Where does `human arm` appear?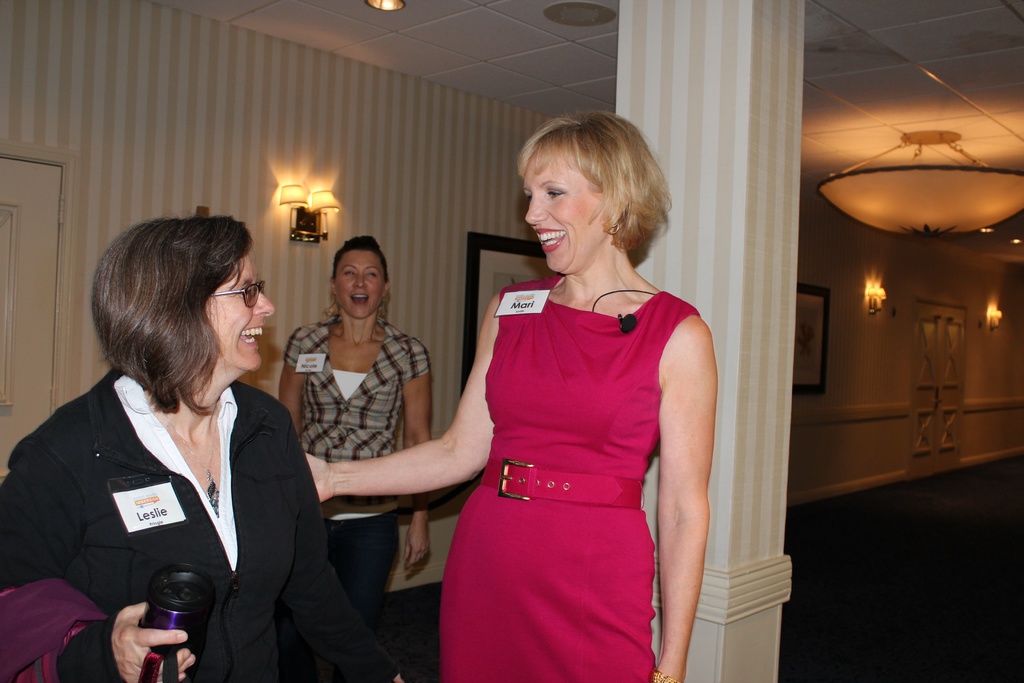
Appears at 0,437,196,682.
